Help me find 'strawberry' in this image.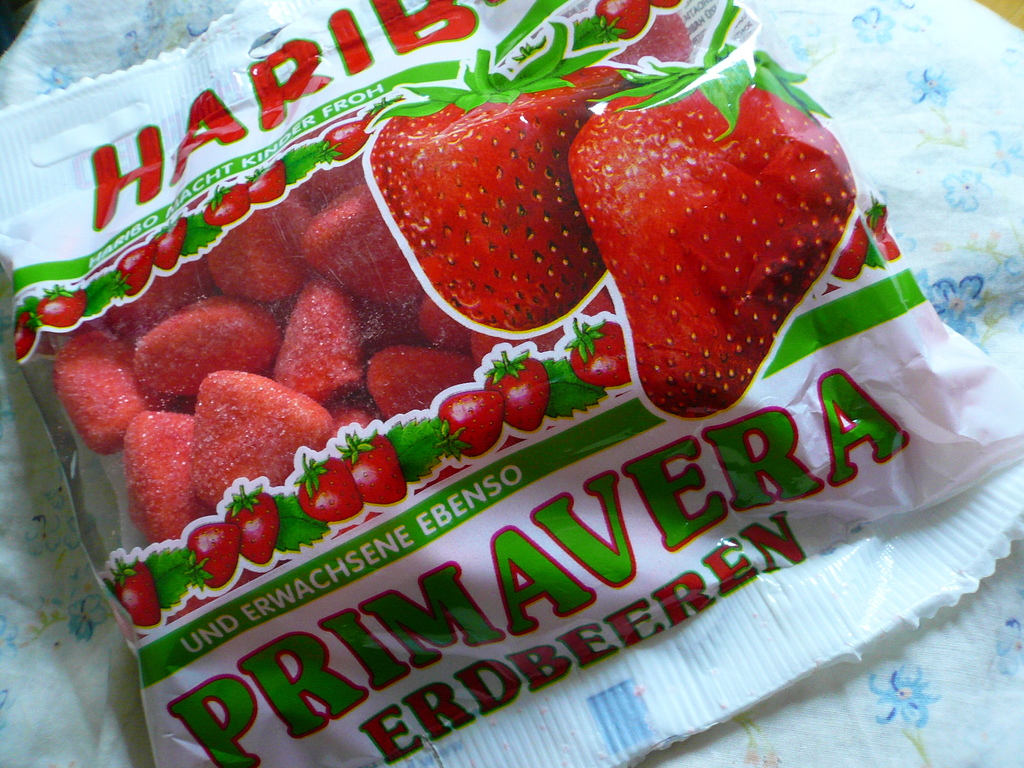
Found it: 827,208,867,281.
